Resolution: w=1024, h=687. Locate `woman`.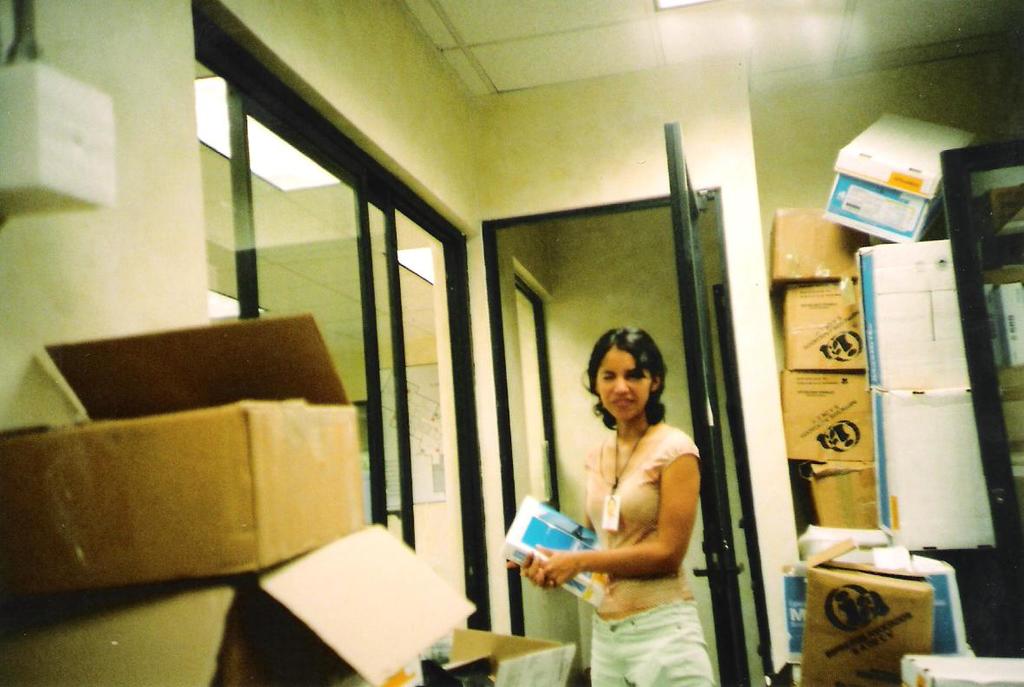
[left=544, top=275, right=719, bottom=681].
